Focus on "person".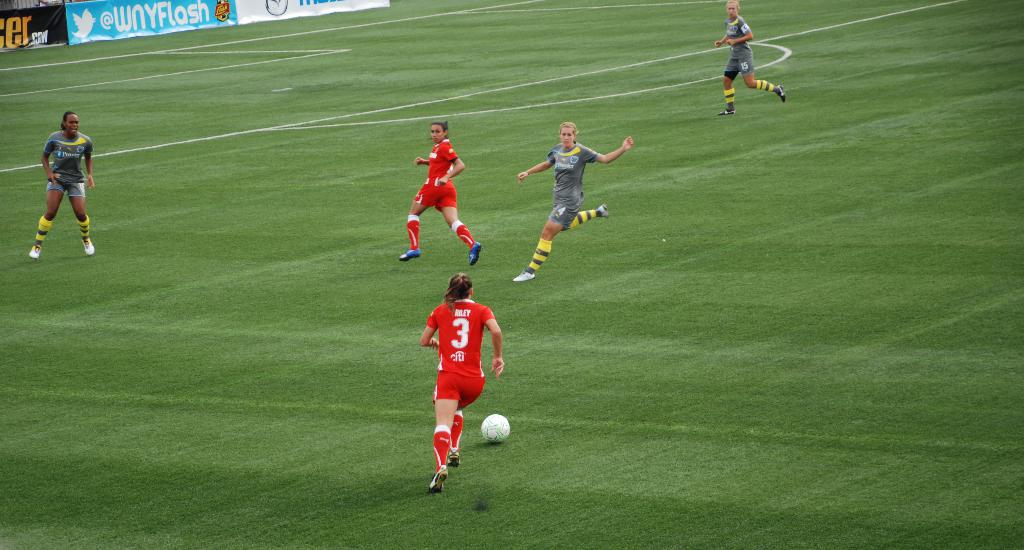
Focused at x1=513 y1=120 x2=634 y2=284.
